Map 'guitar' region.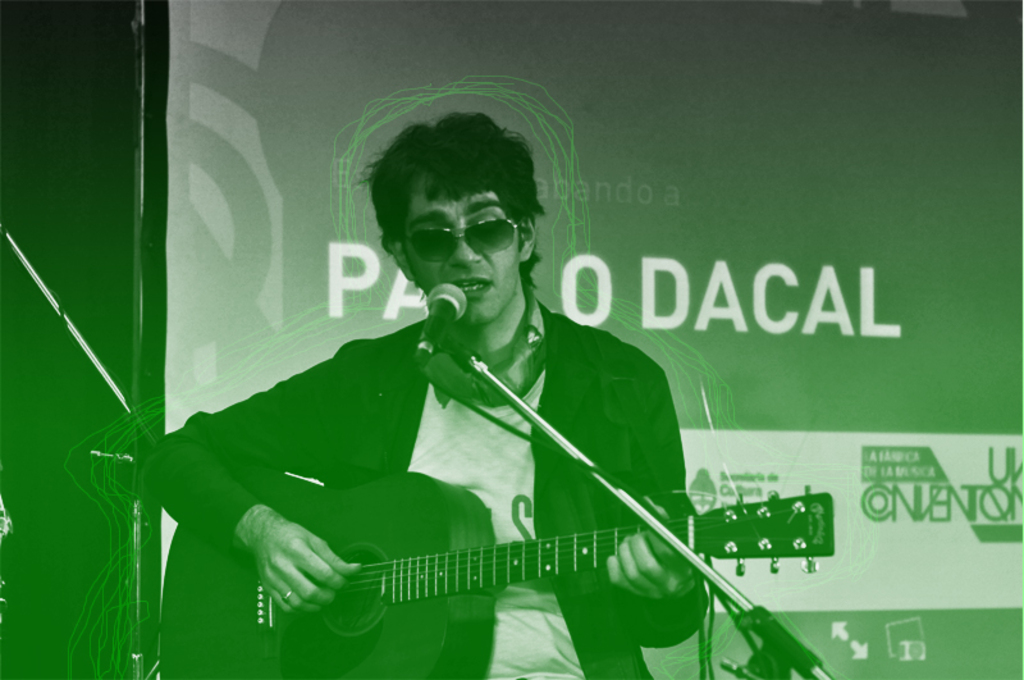
Mapped to 152 465 836 679.
